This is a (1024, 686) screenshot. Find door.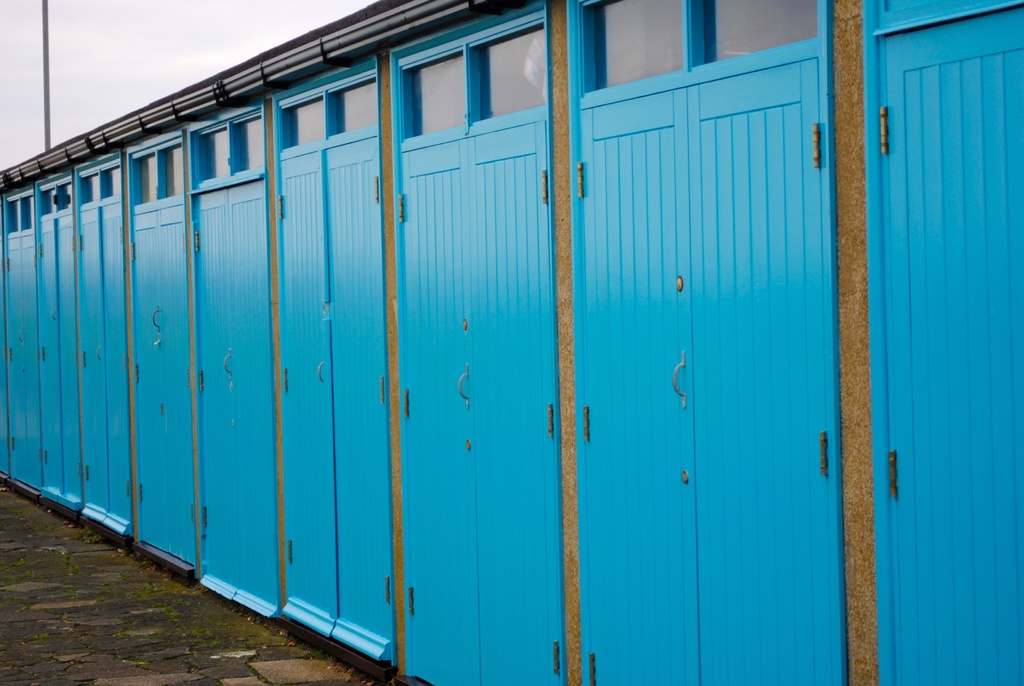
Bounding box: pyautogui.locateOnScreen(580, 56, 842, 685).
